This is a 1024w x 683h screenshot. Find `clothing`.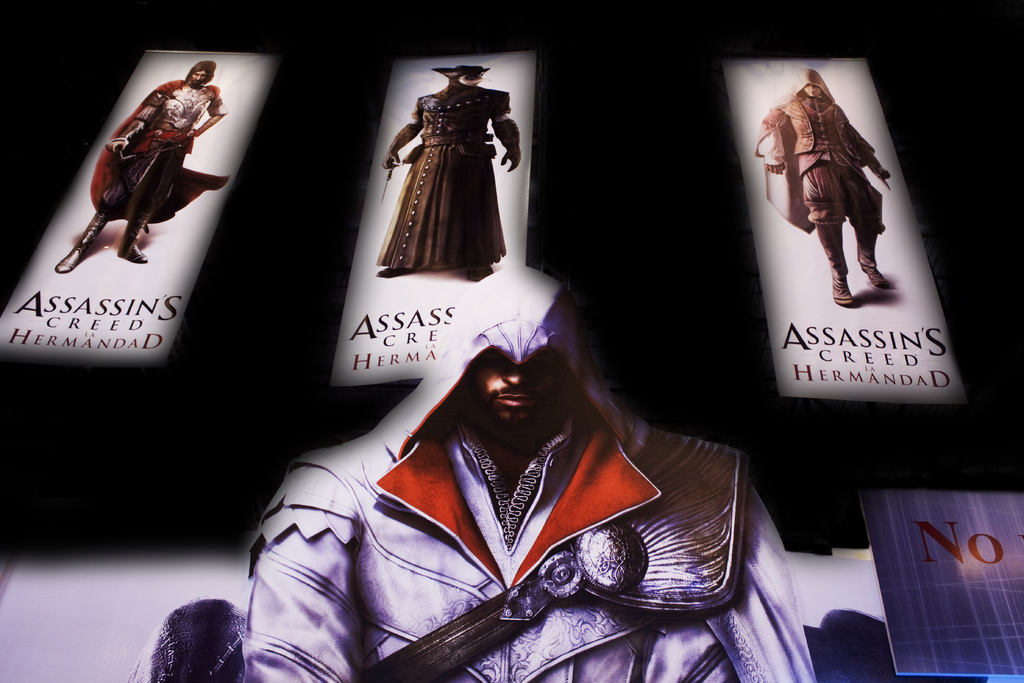
Bounding box: box=[378, 64, 521, 268].
